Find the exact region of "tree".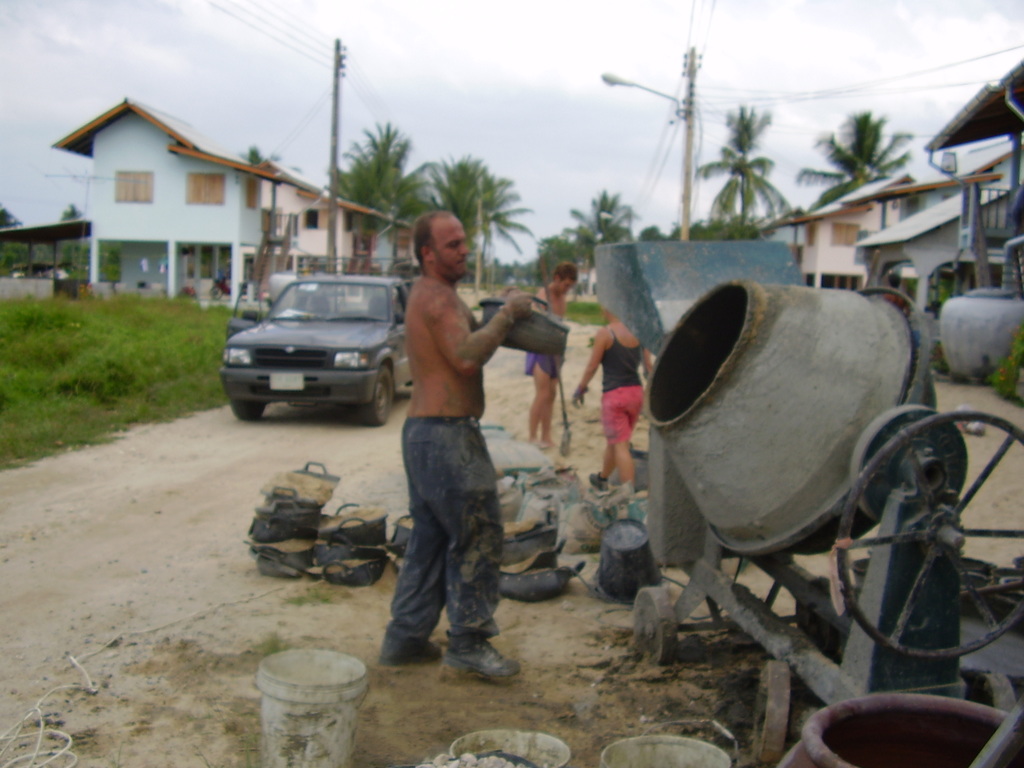
Exact region: {"left": 788, "top": 116, "right": 915, "bottom": 207}.
